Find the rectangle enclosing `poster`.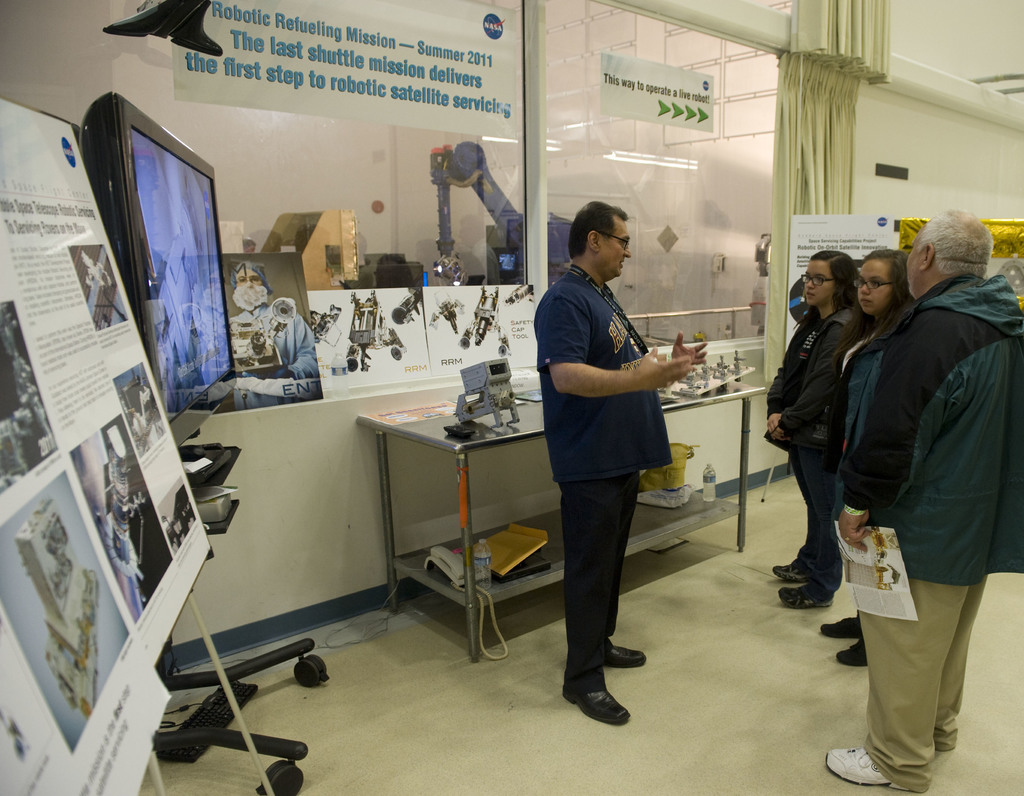
{"left": 596, "top": 48, "right": 711, "bottom": 134}.
